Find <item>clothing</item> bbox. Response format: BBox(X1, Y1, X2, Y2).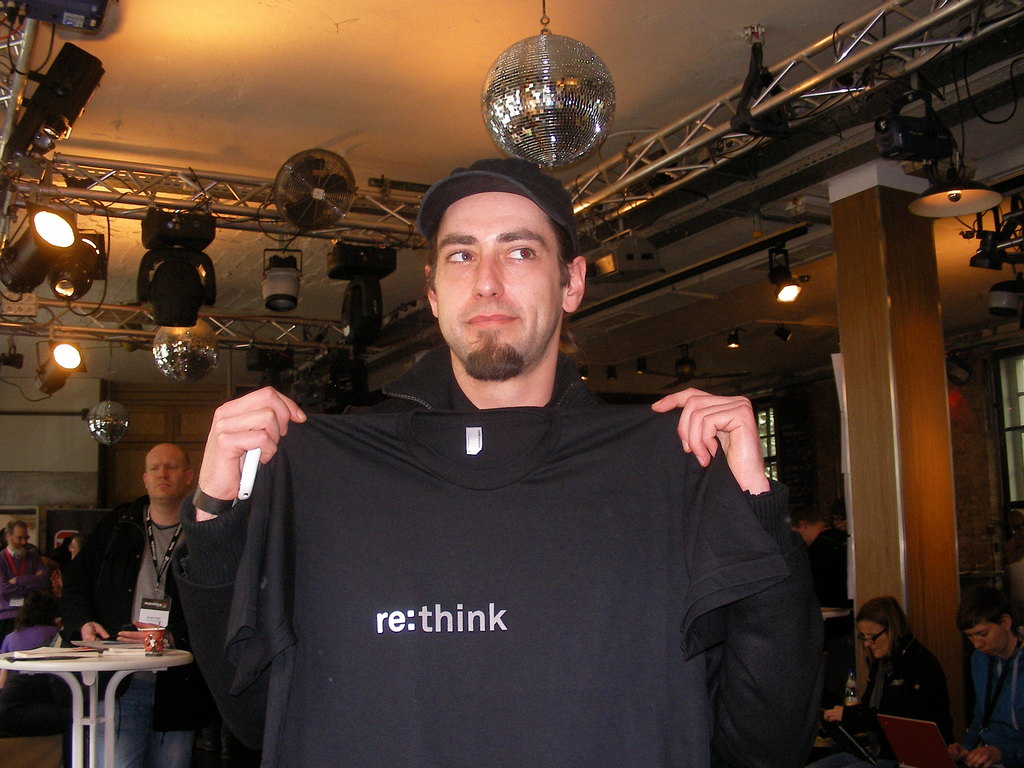
BBox(57, 554, 122, 714).
